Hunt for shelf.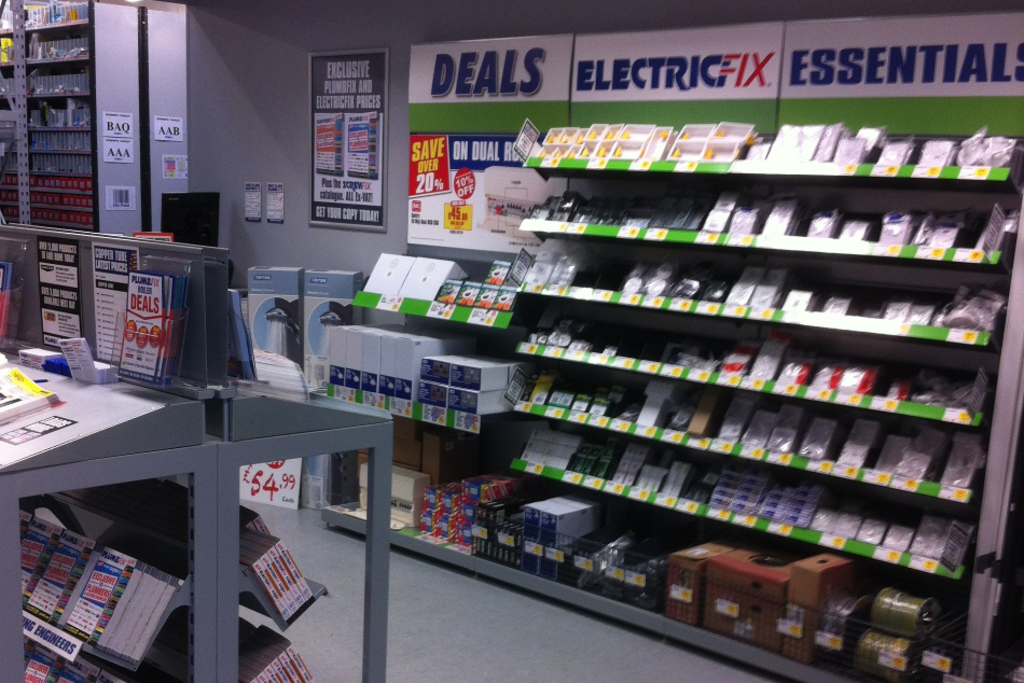
Hunted down at {"left": 0, "top": 168, "right": 99, "bottom": 194}.
